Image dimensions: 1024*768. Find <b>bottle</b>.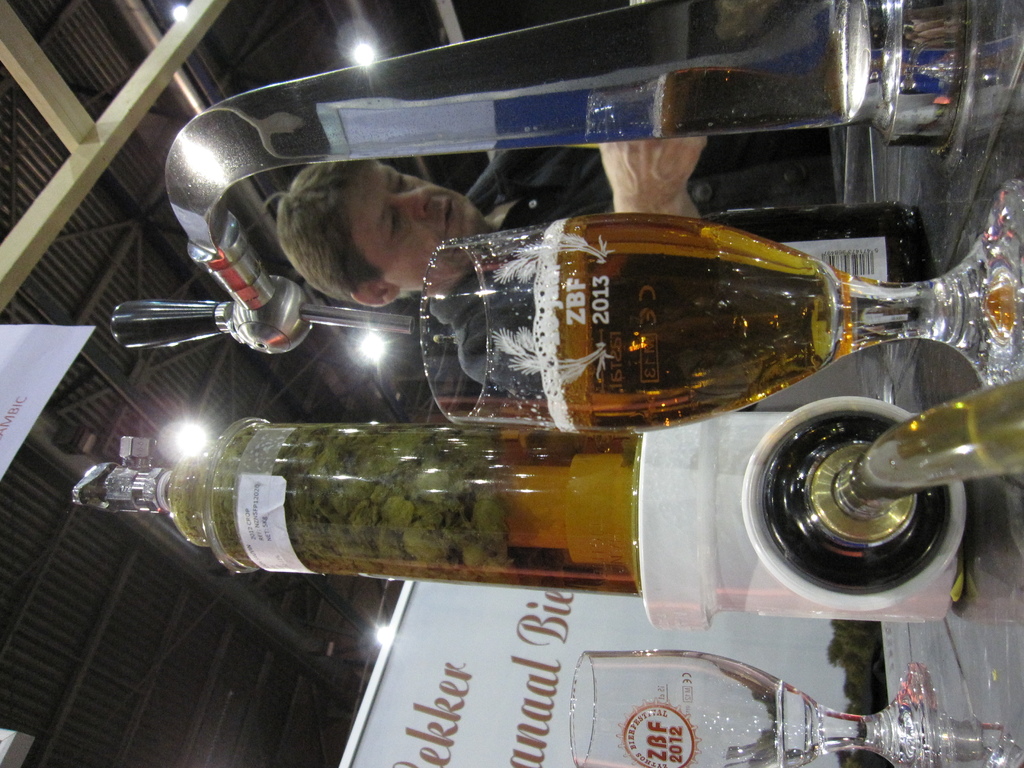
rect(67, 415, 639, 600).
